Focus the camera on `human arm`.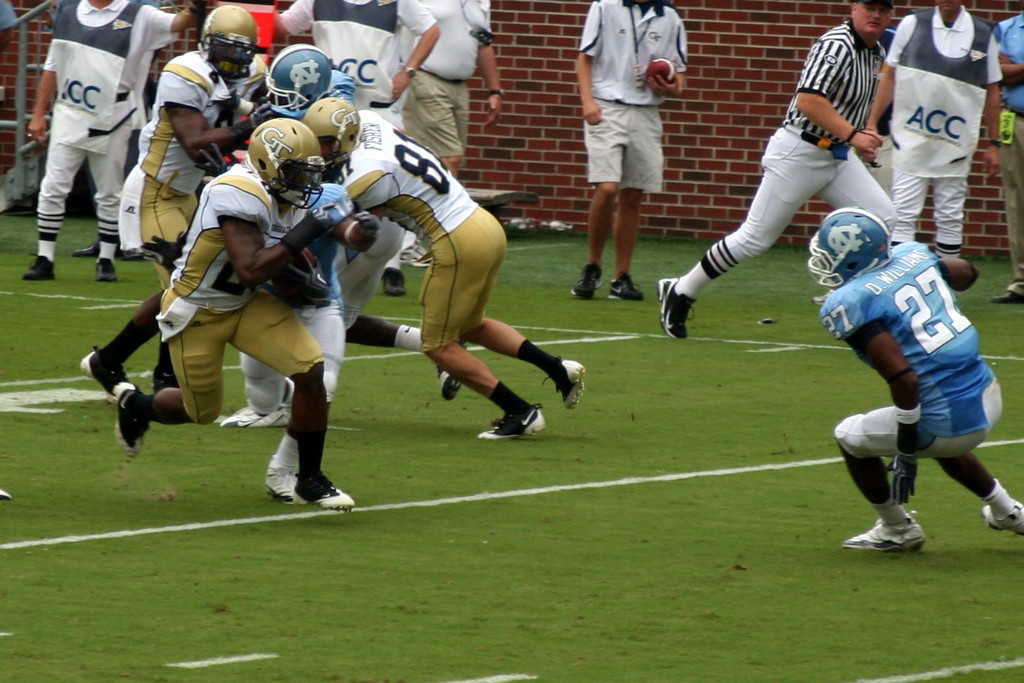
Focus region: locate(32, 33, 57, 140).
